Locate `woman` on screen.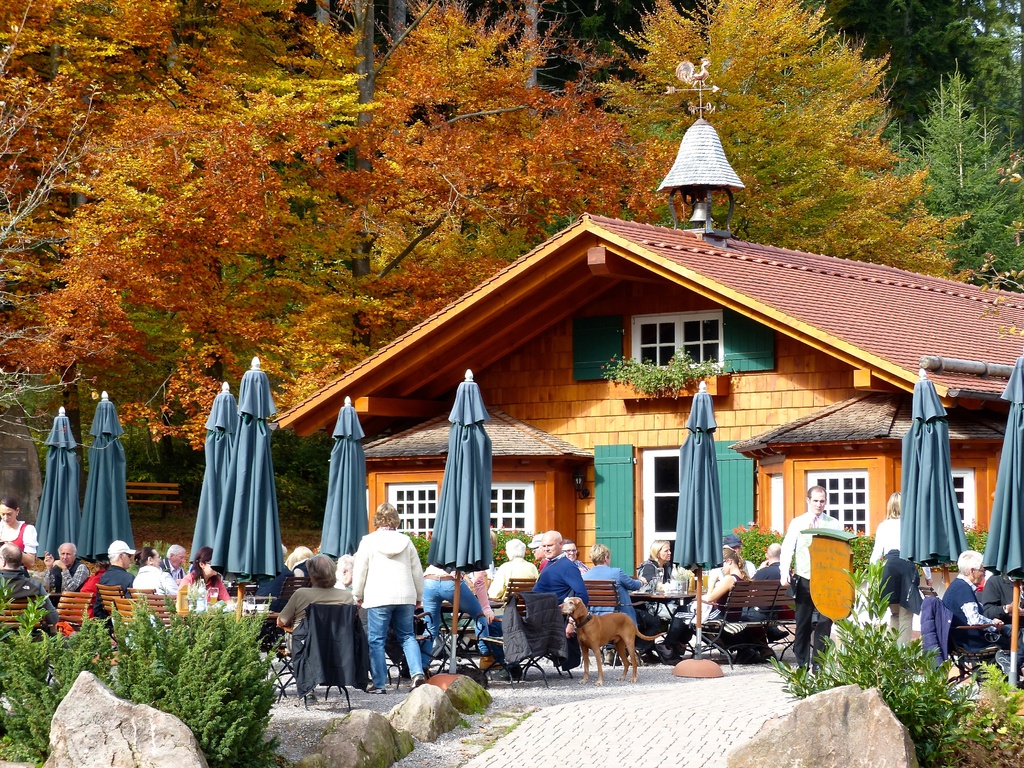
On screen at box(632, 538, 695, 665).
